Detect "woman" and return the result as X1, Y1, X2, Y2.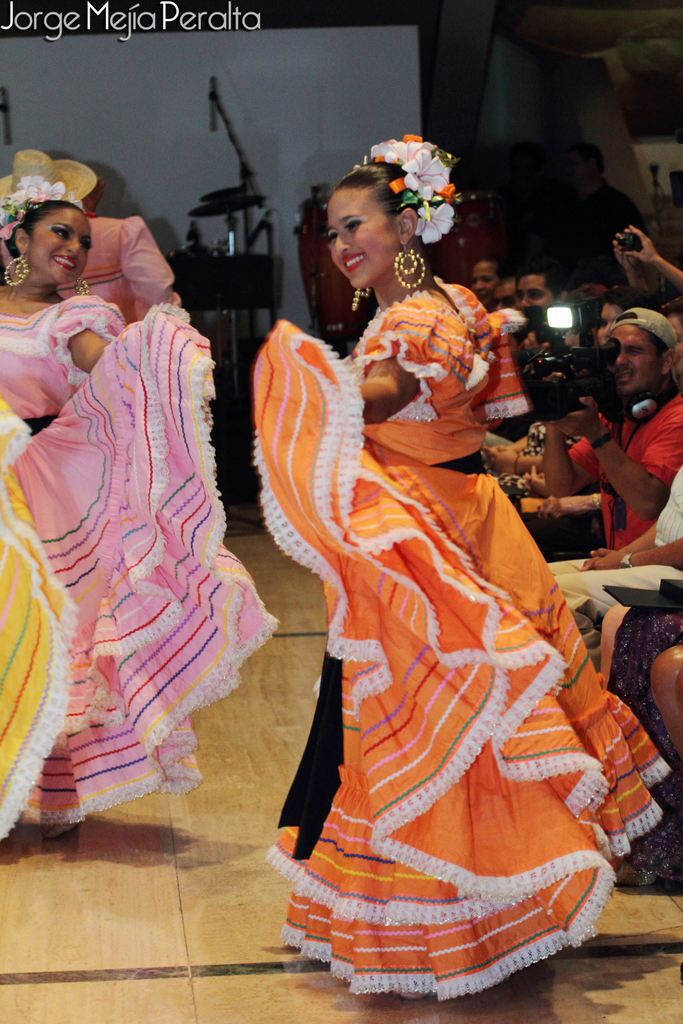
0, 153, 279, 843.
